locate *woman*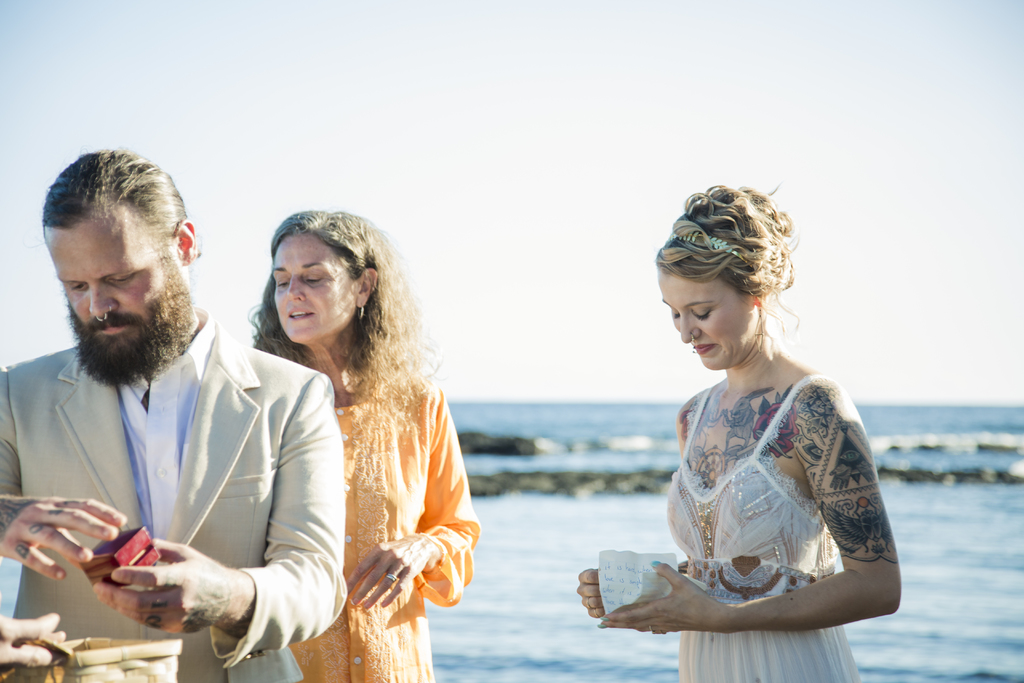
bbox=(577, 186, 901, 682)
